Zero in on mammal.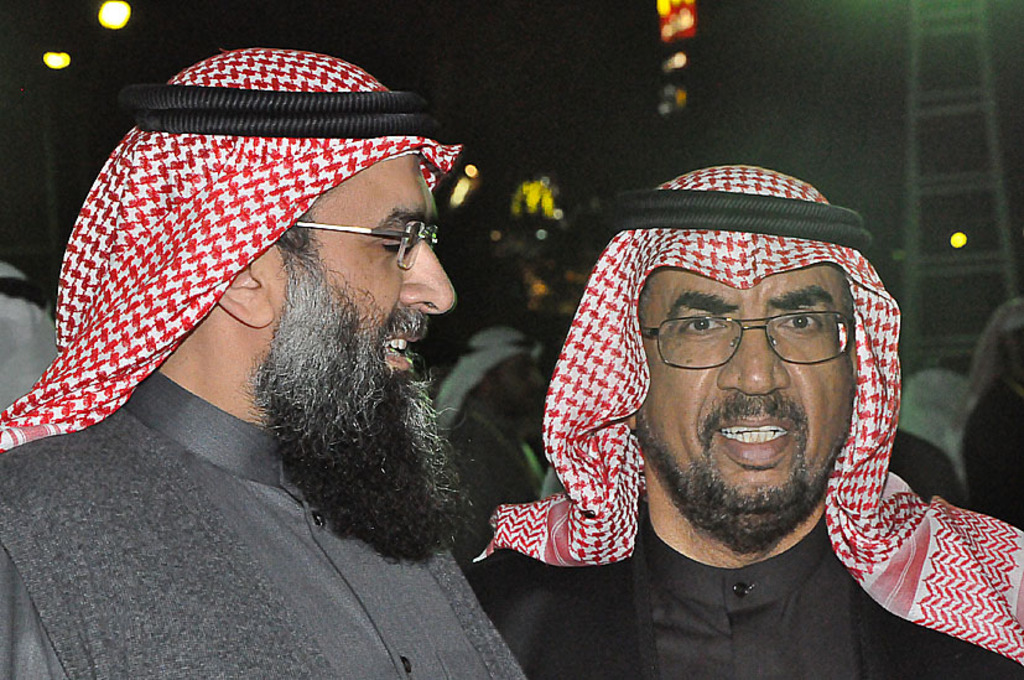
Zeroed in: (428, 321, 556, 608).
